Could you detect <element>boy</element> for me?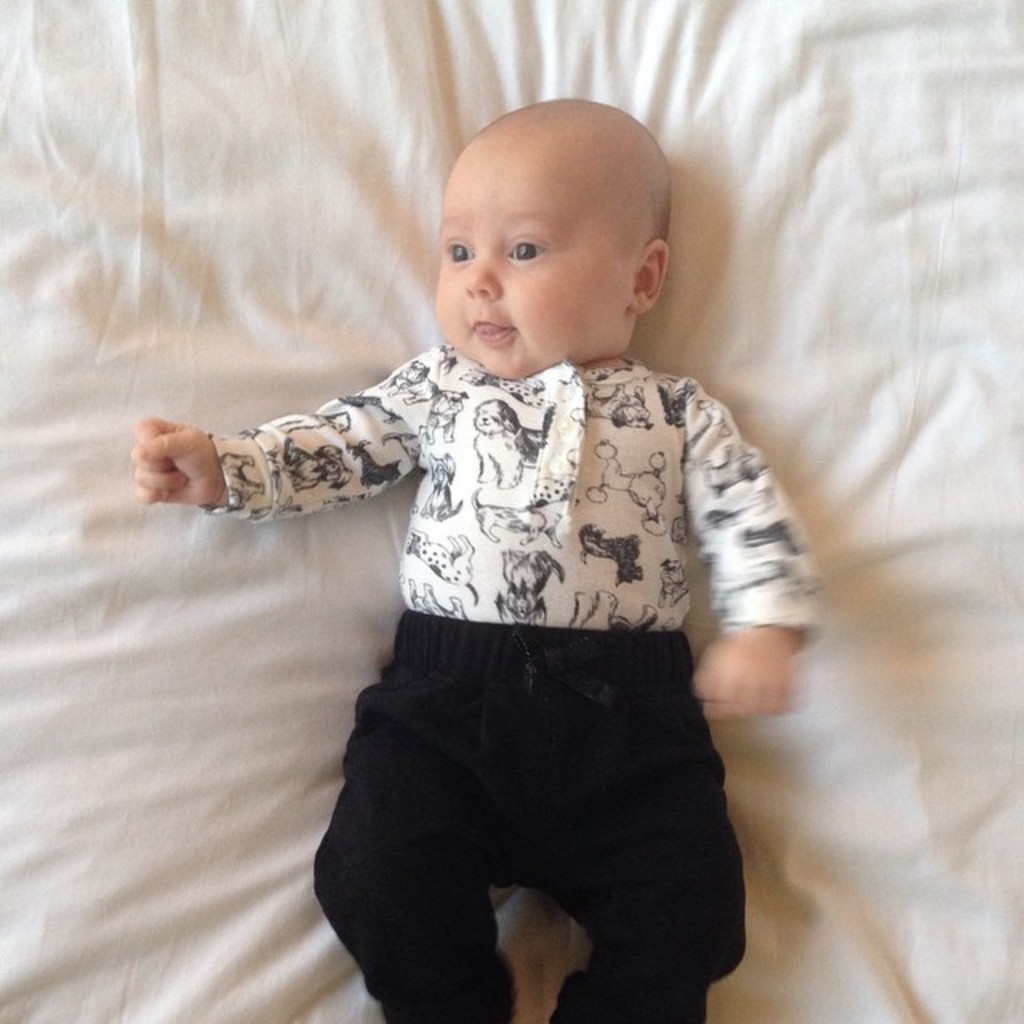
Detection result: bbox=[91, 165, 856, 971].
